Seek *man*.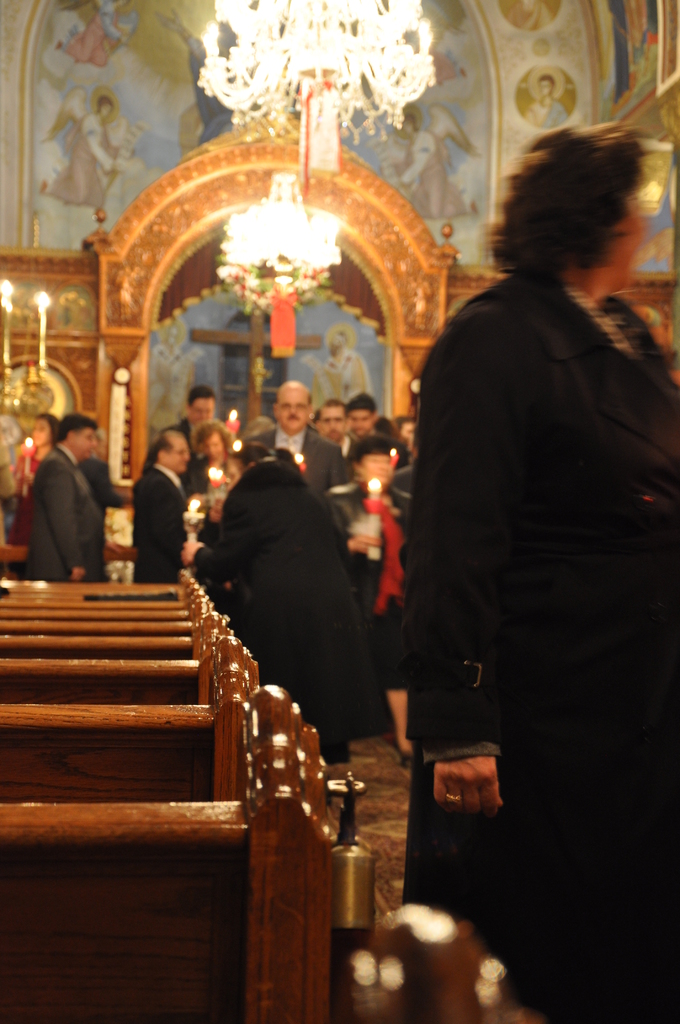
detection(320, 329, 373, 402).
